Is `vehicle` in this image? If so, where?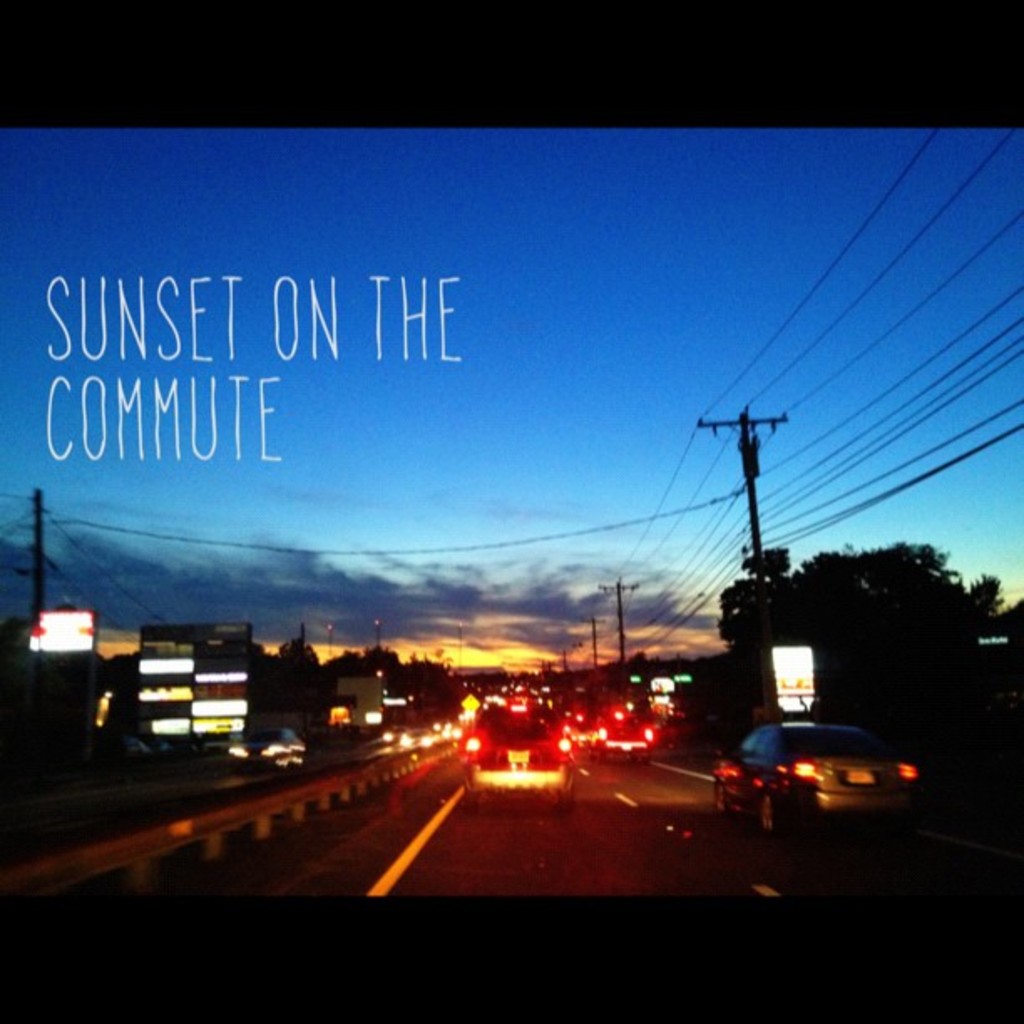
Yes, at left=709, top=719, right=922, bottom=835.
